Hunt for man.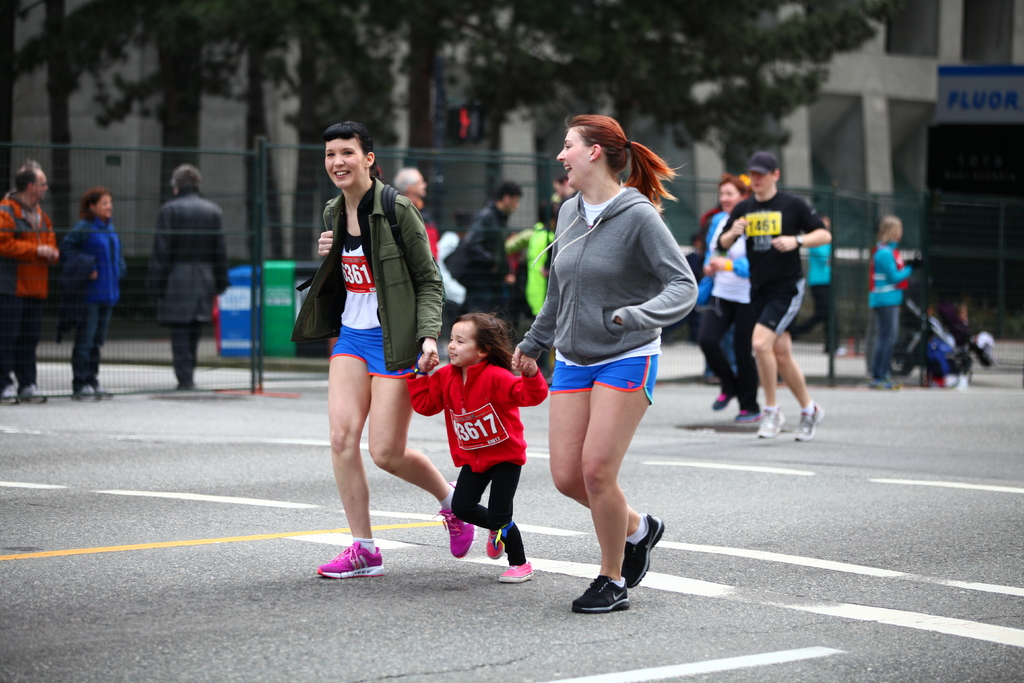
Hunted down at <region>0, 156, 78, 413</region>.
